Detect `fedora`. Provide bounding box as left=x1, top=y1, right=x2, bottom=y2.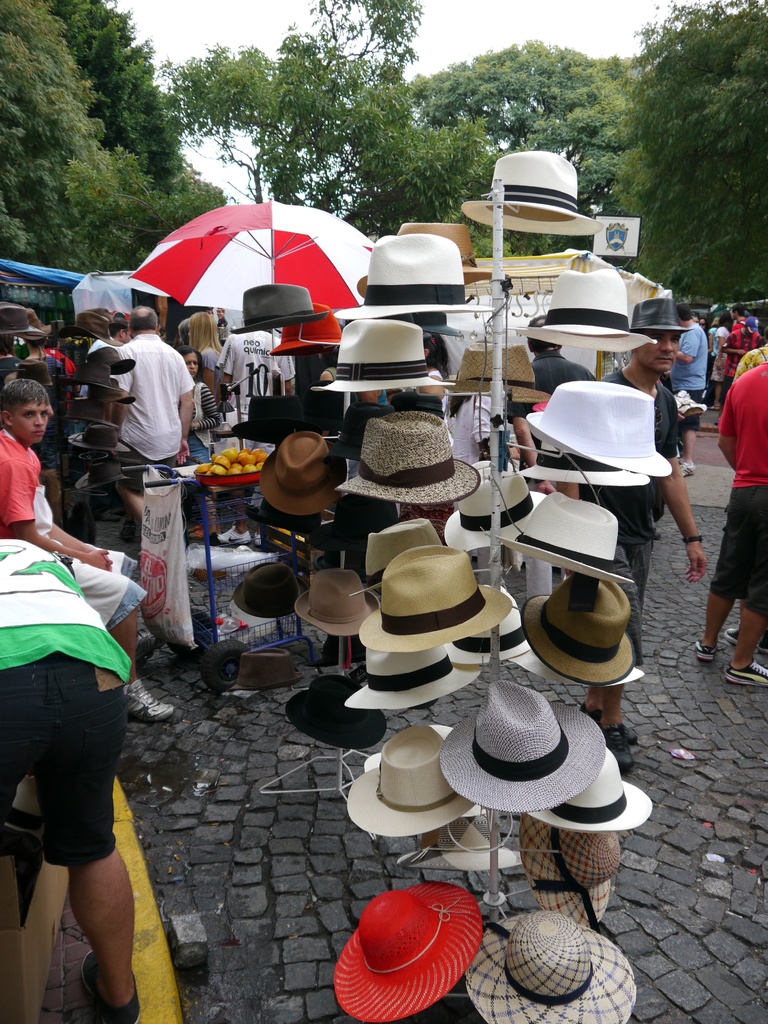
left=333, top=234, right=492, bottom=312.
